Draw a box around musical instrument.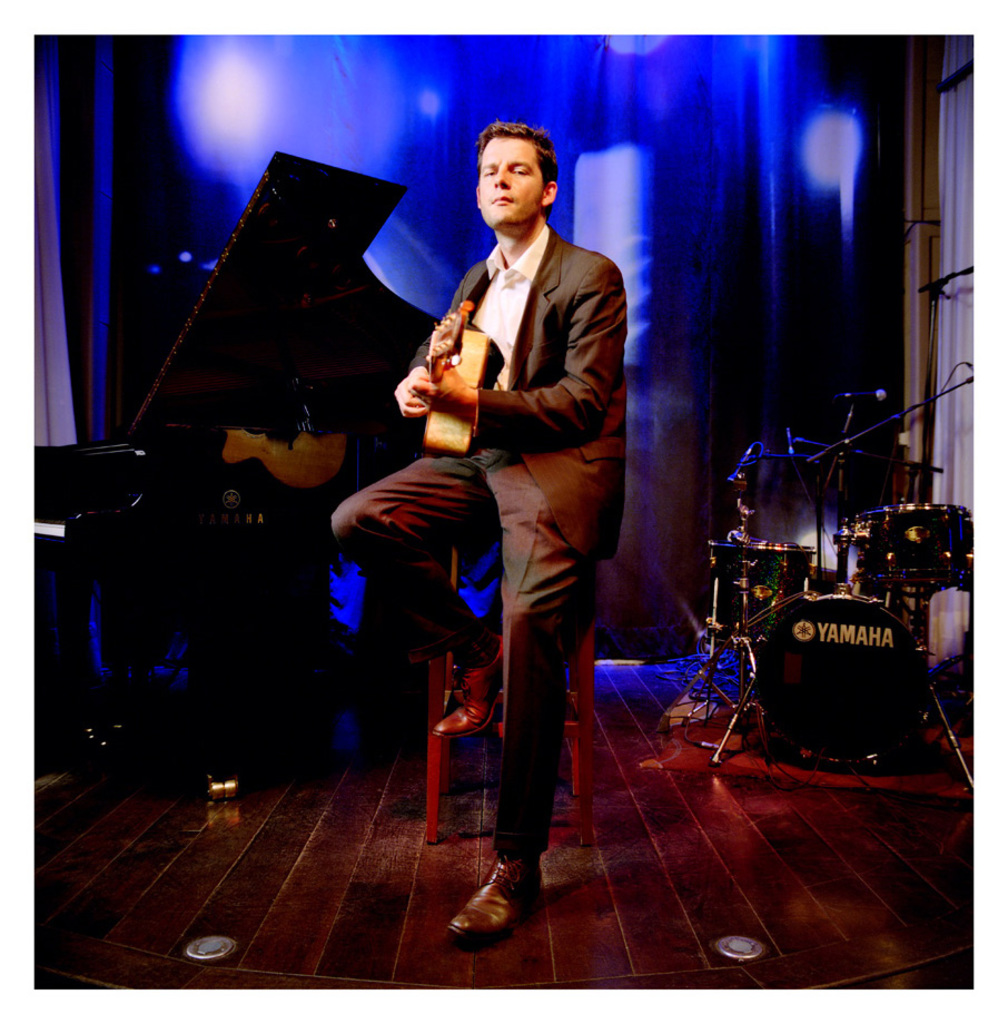
[414, 308, 503, 460].
